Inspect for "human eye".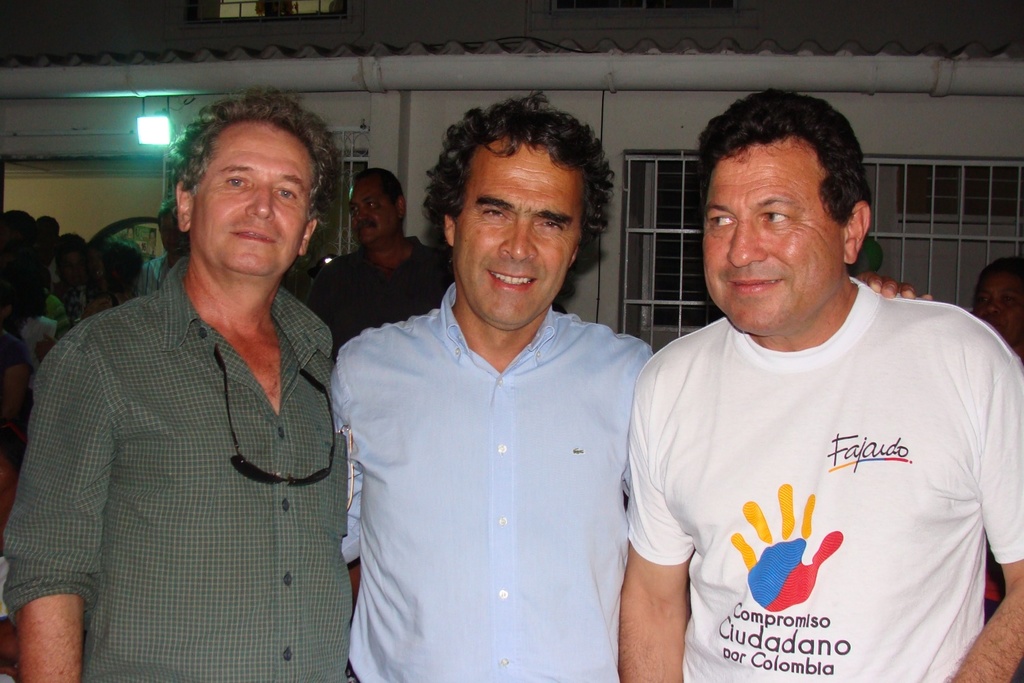
Inspection: box(978, 294, 990, 303).
